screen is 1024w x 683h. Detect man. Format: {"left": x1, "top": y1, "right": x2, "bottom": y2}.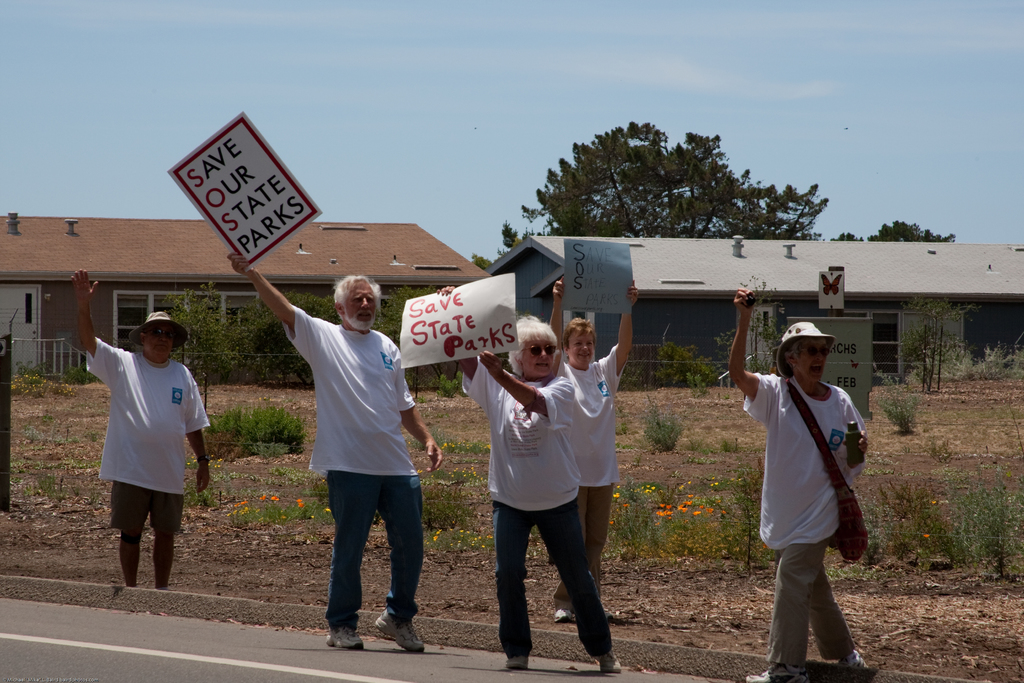
{"left": 76, "top": 274, "right": 211, "bottom": 600}.
